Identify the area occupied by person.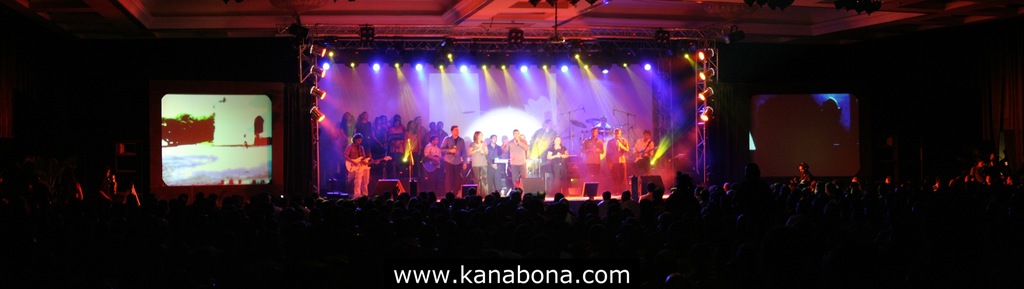
Area: <box>630,120,655,183</box>.
